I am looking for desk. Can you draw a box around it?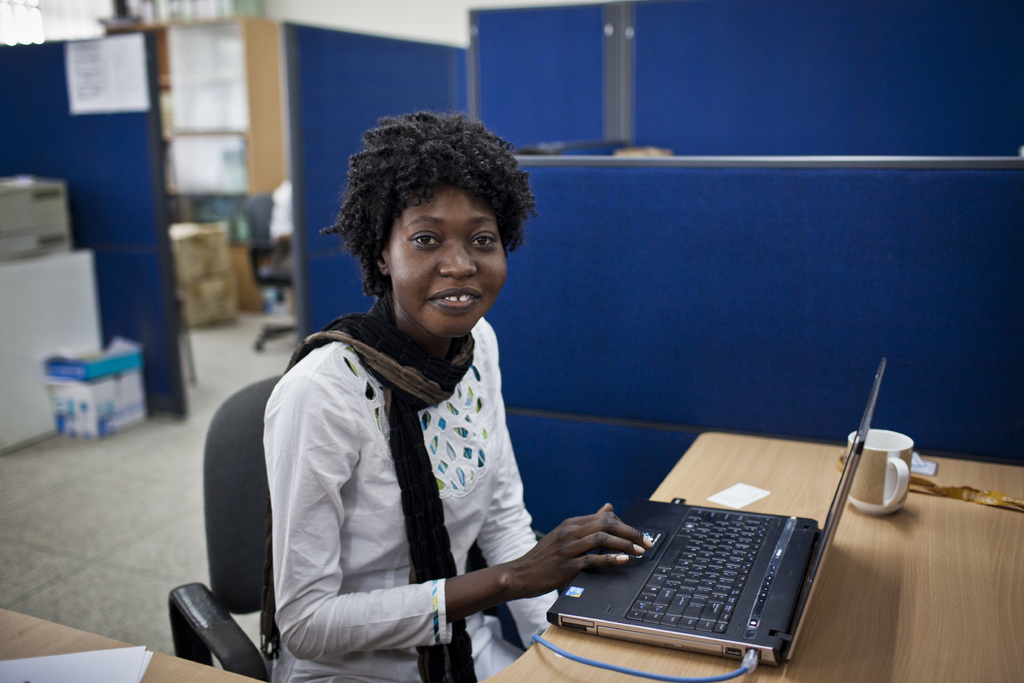
Sure, the bounding box is Rect(2, 430, 1021, 681).
